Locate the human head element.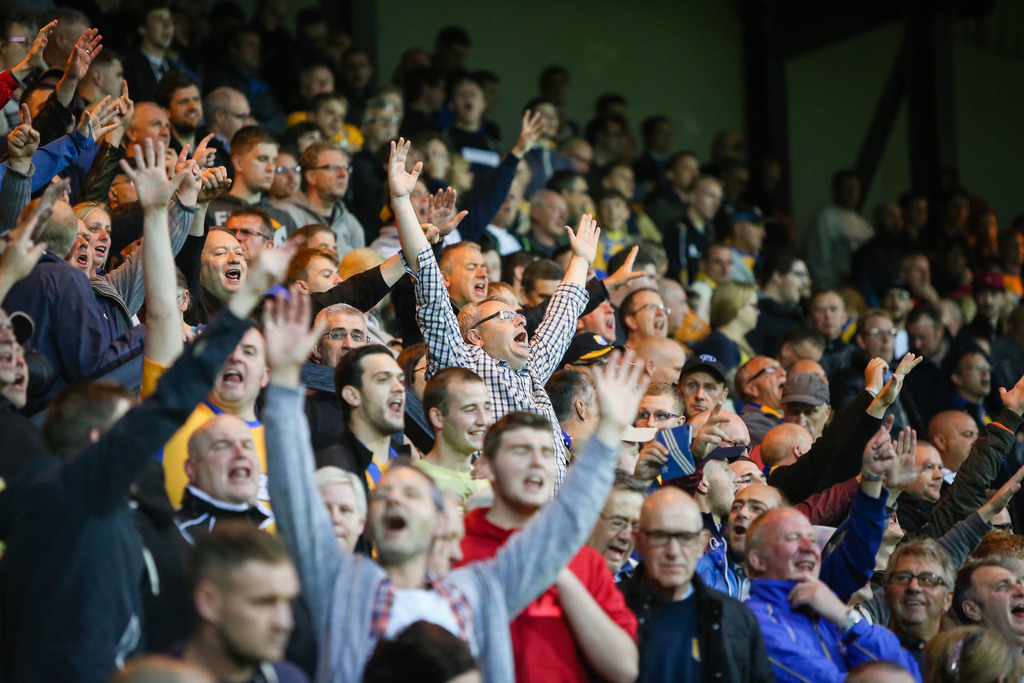
Element bbox: x1=861 y1=313 x2=899 y2=360.
